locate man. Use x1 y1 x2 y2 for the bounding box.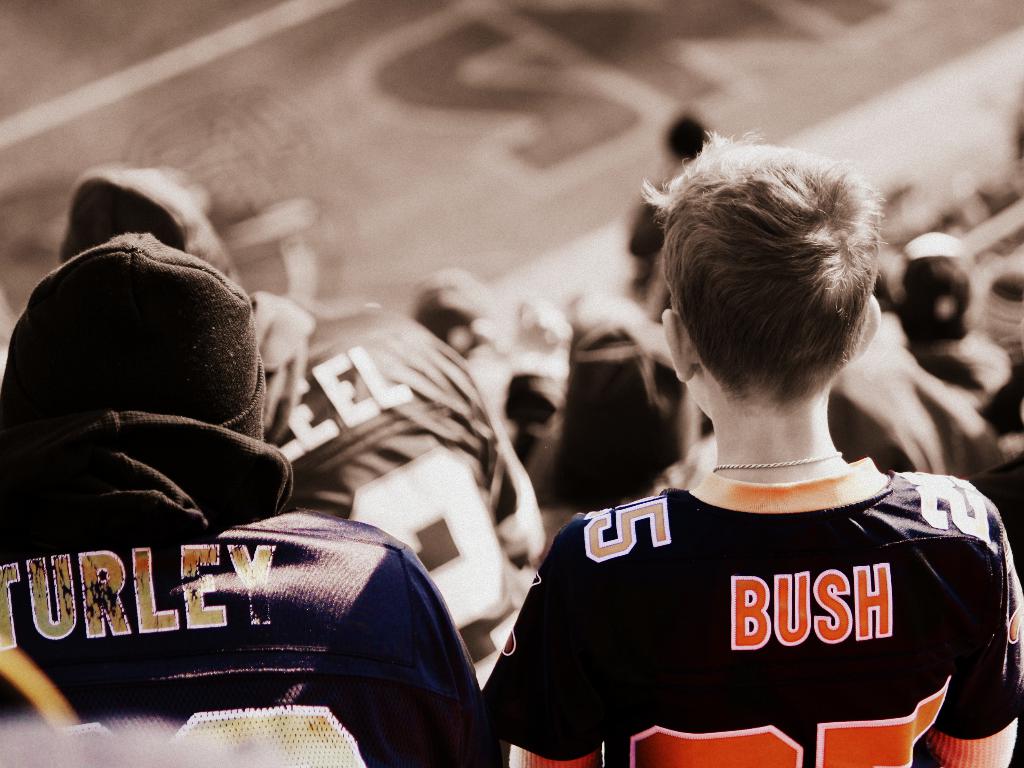
0 229 508 767.
